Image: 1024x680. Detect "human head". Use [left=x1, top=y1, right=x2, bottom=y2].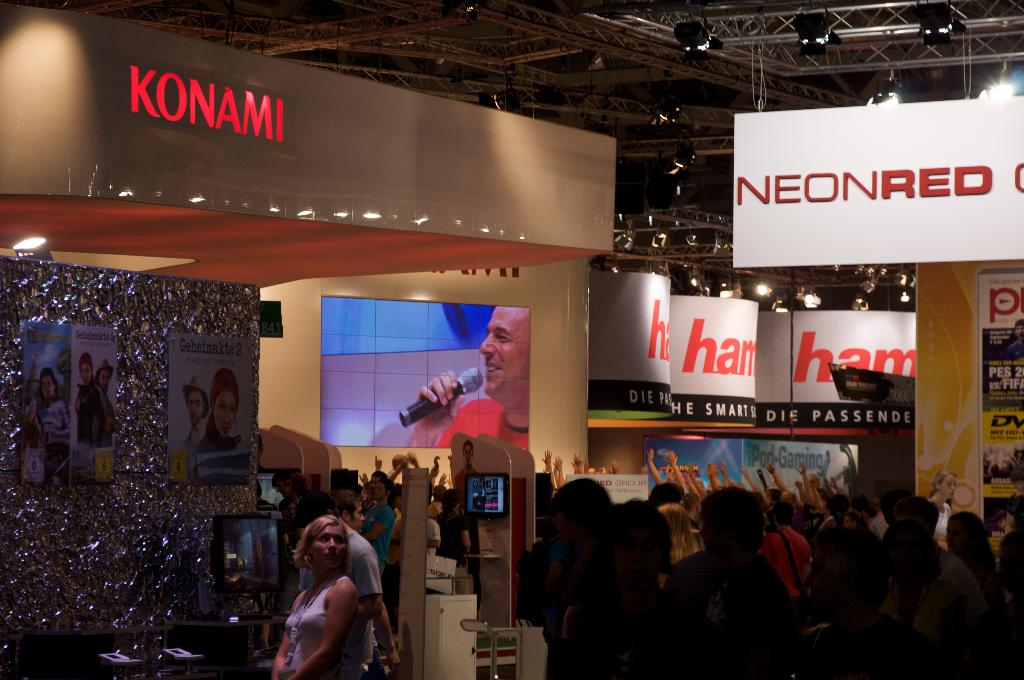
[left=39, top=368, right=58, bottom=401].
